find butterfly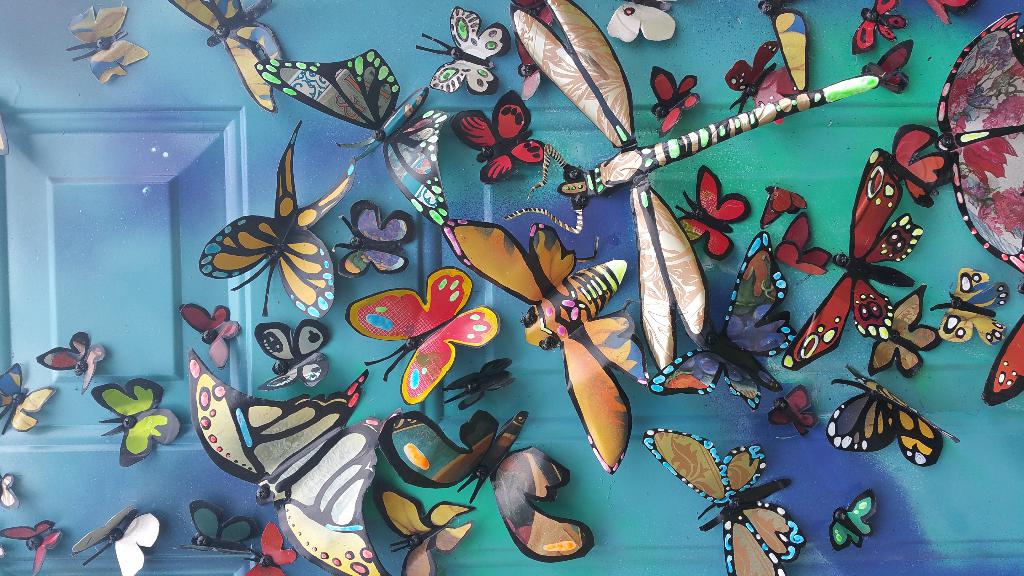
{"x1": 934, "y1": 15, "x2": 1023, "y2": 273}
